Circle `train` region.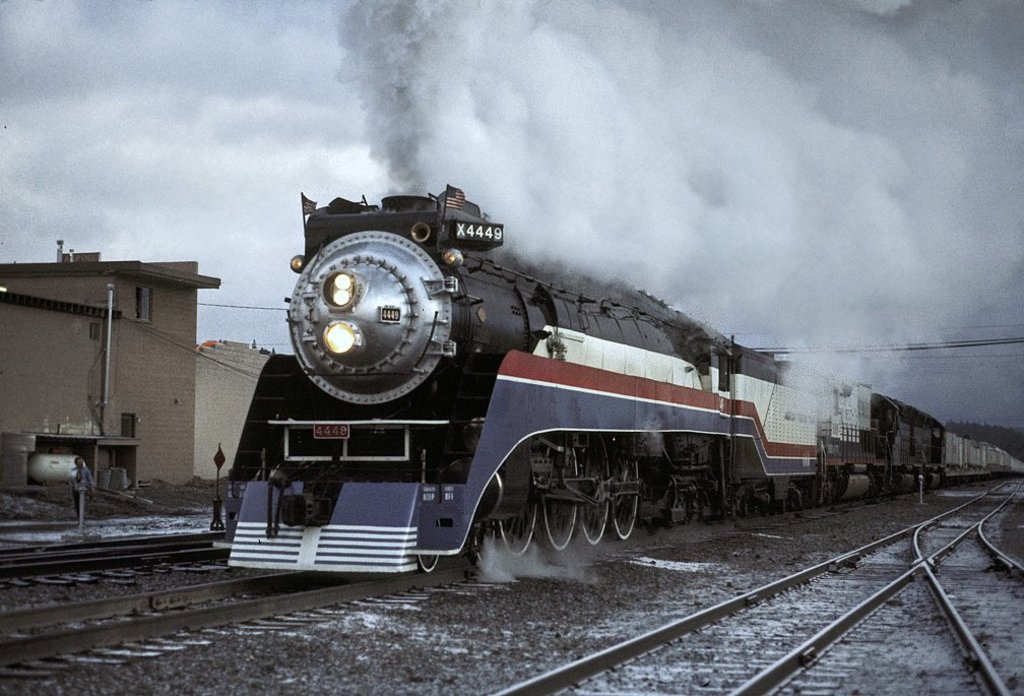
Region: [left=212, top=193, right=1023, bottom=574].
